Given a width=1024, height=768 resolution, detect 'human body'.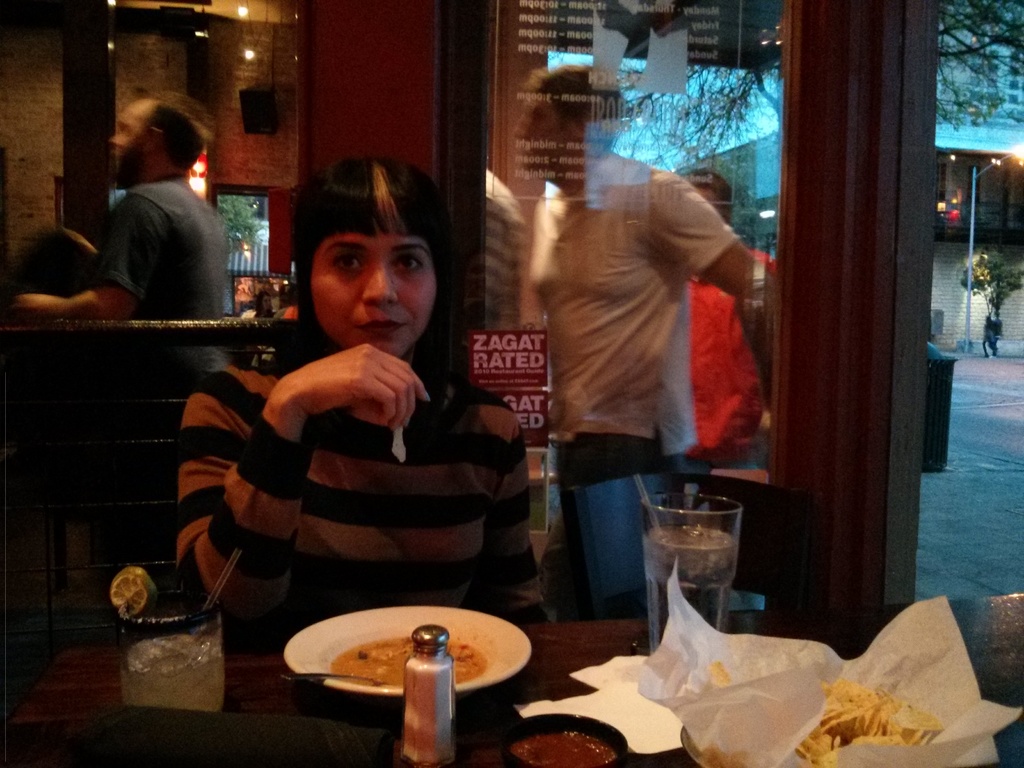
bbox=(686, 243, 787, 481).
